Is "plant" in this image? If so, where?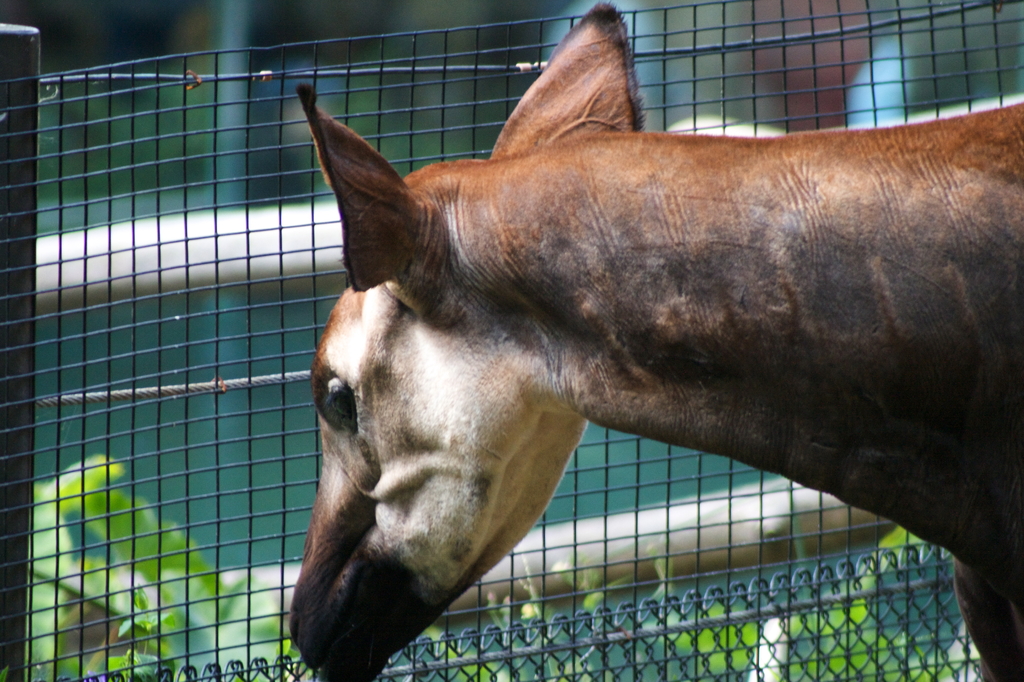
Yes, at rect(378, 524, 986, 681).
